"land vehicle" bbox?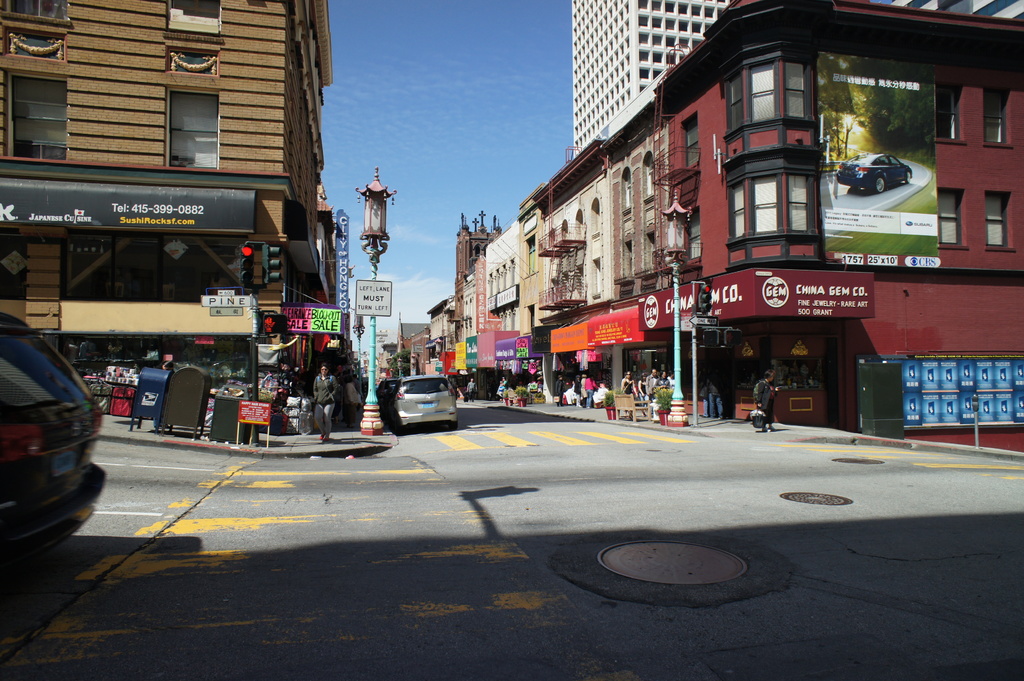
bbox=(831, 152, 912, 196)
